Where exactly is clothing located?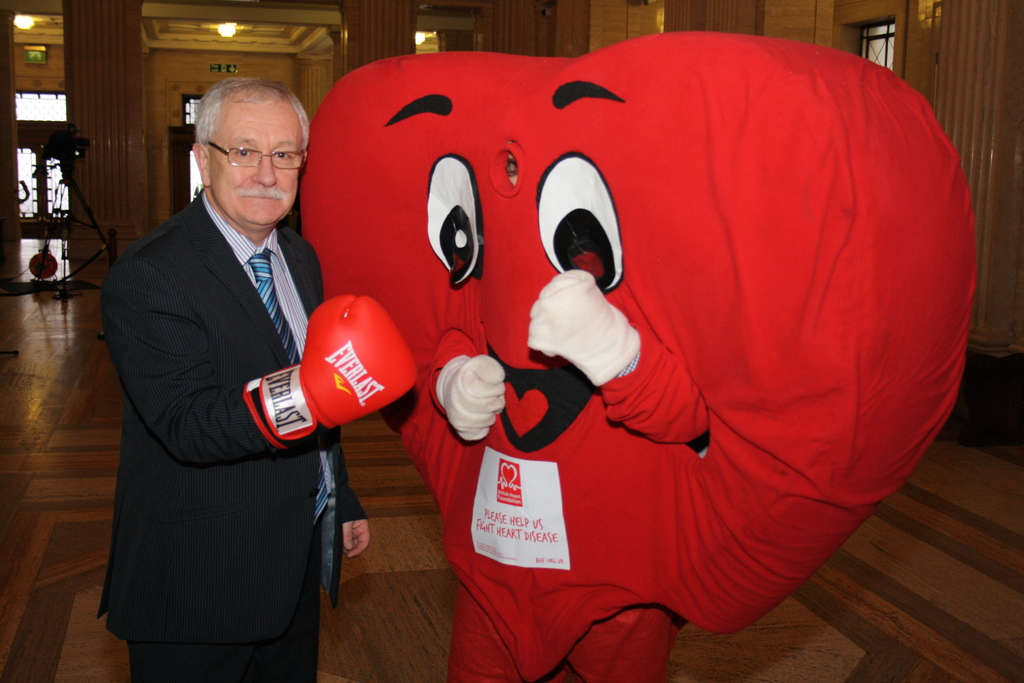
Its bounding box is BBox(93, 184, 372, 682).
